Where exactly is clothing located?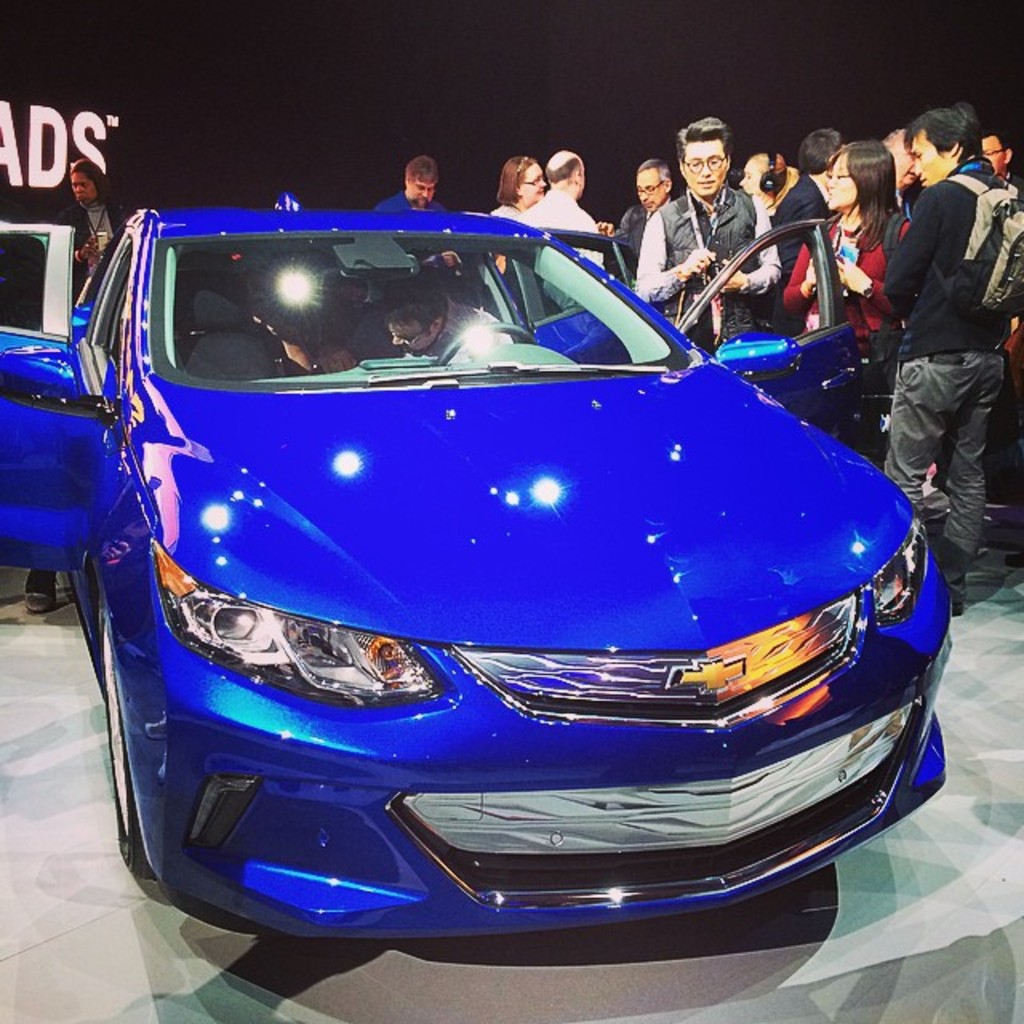
Its bounding box is select_region(624, 182, 810, 376).
